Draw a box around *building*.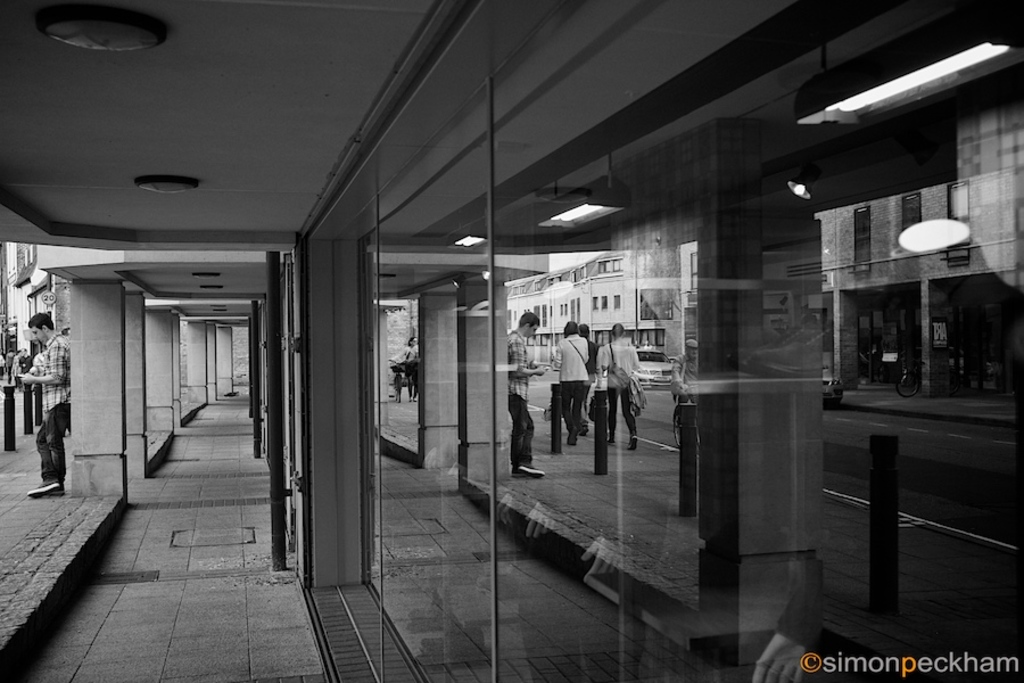
<region>0, 0, 1023, 682</region>.
